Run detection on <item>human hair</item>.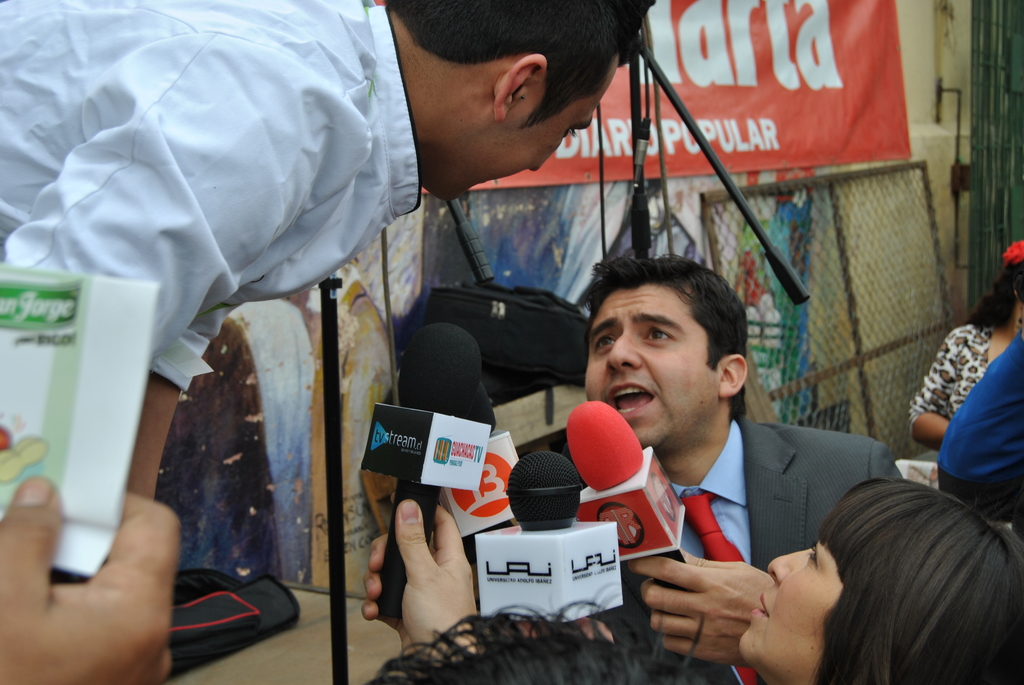
Result: [left=815, top=480, right=1023, bottom=683].
